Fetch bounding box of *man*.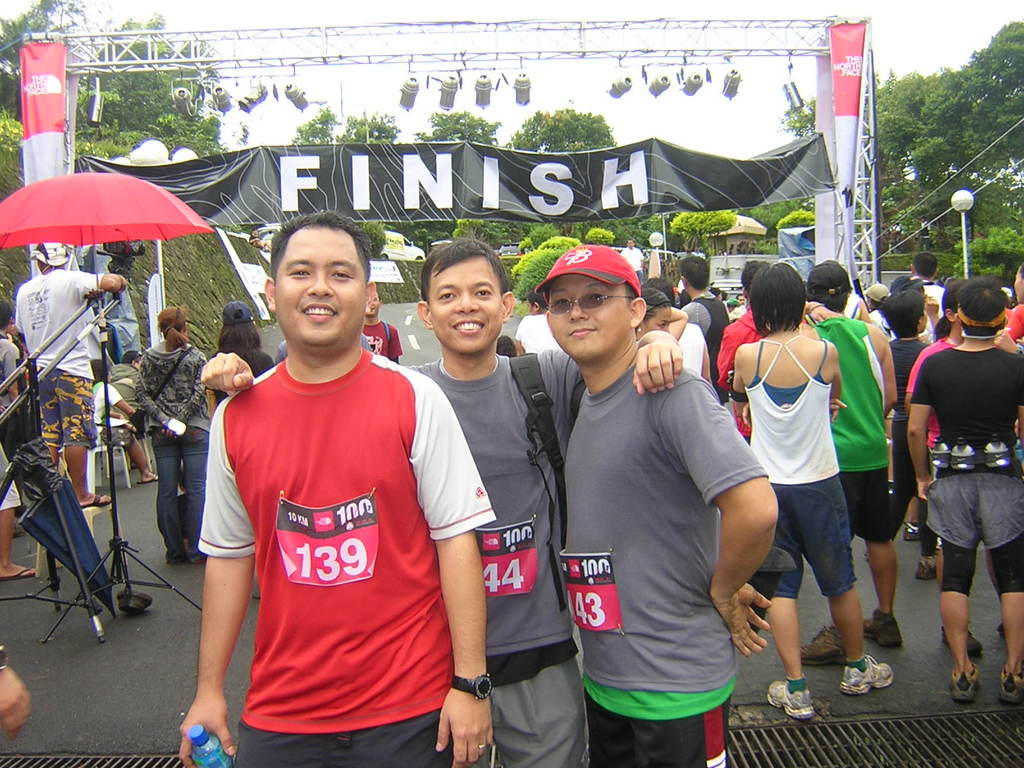
Bbox: [676, 260, 739, 383].
